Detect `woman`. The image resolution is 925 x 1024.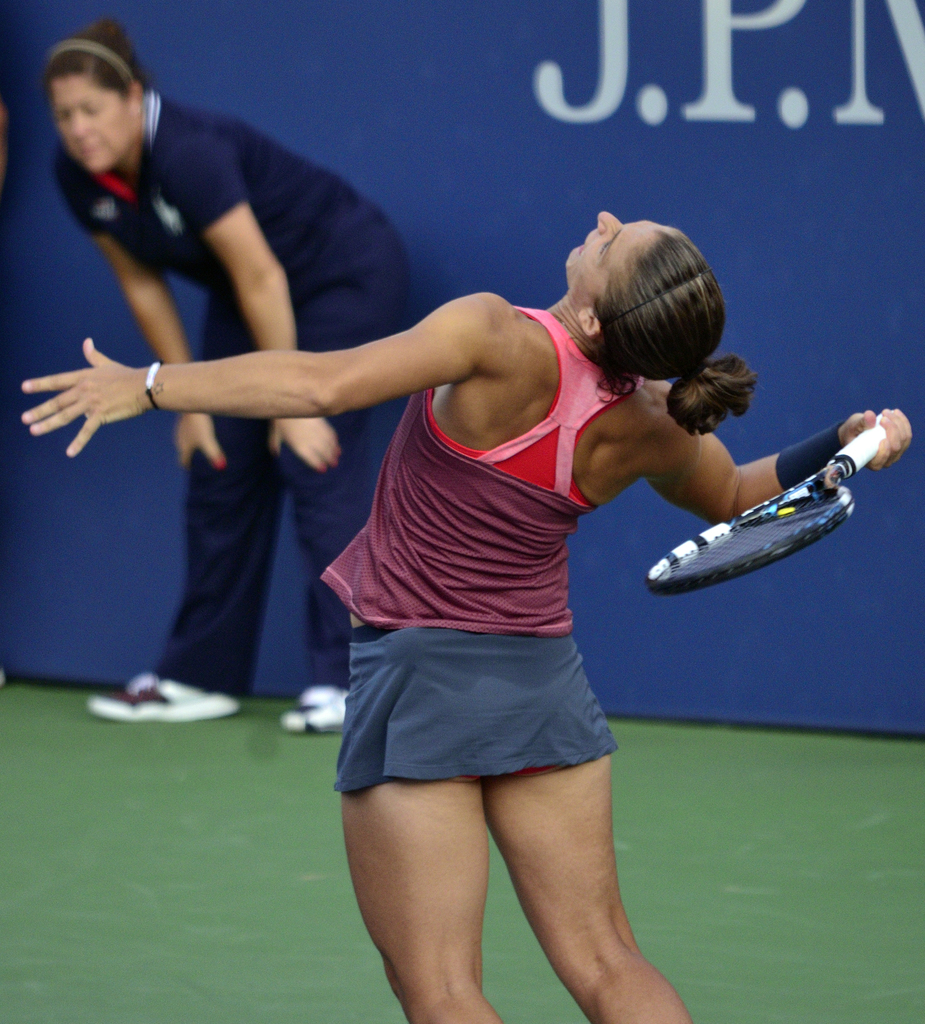
region(15, 206, 924, 1021).
